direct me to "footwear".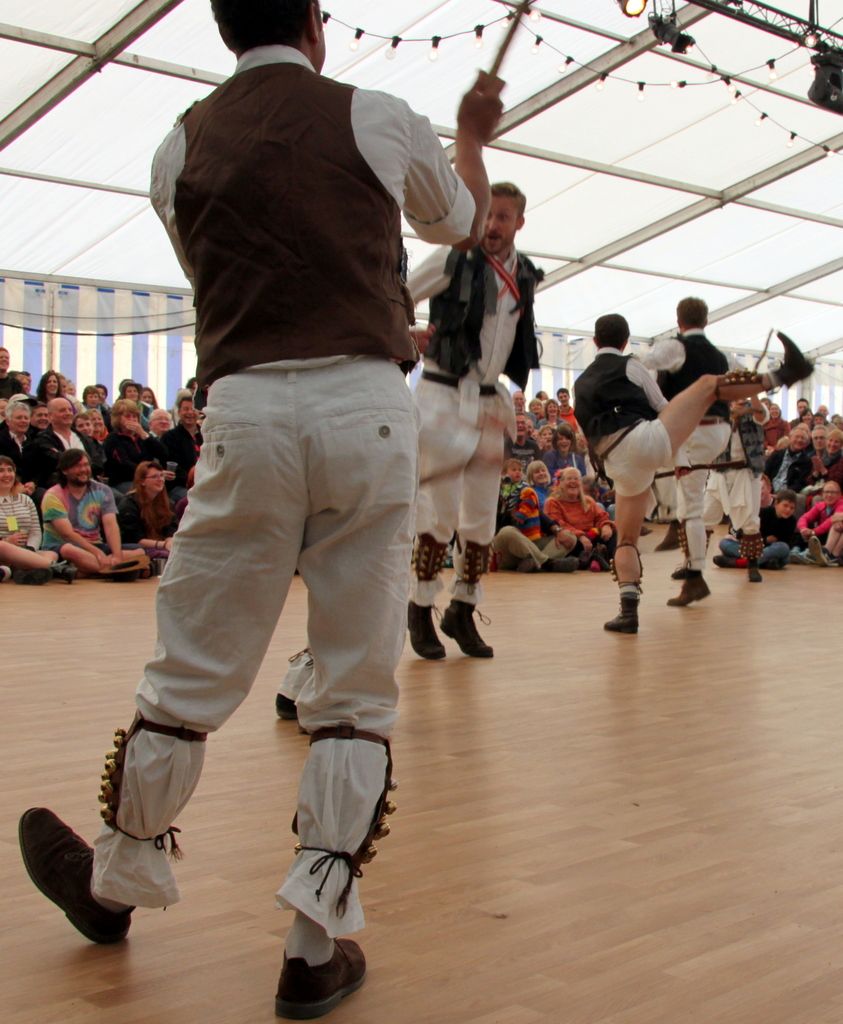
Direction: pyautogui.locateOnScreen(773, 332, 810, 391).
